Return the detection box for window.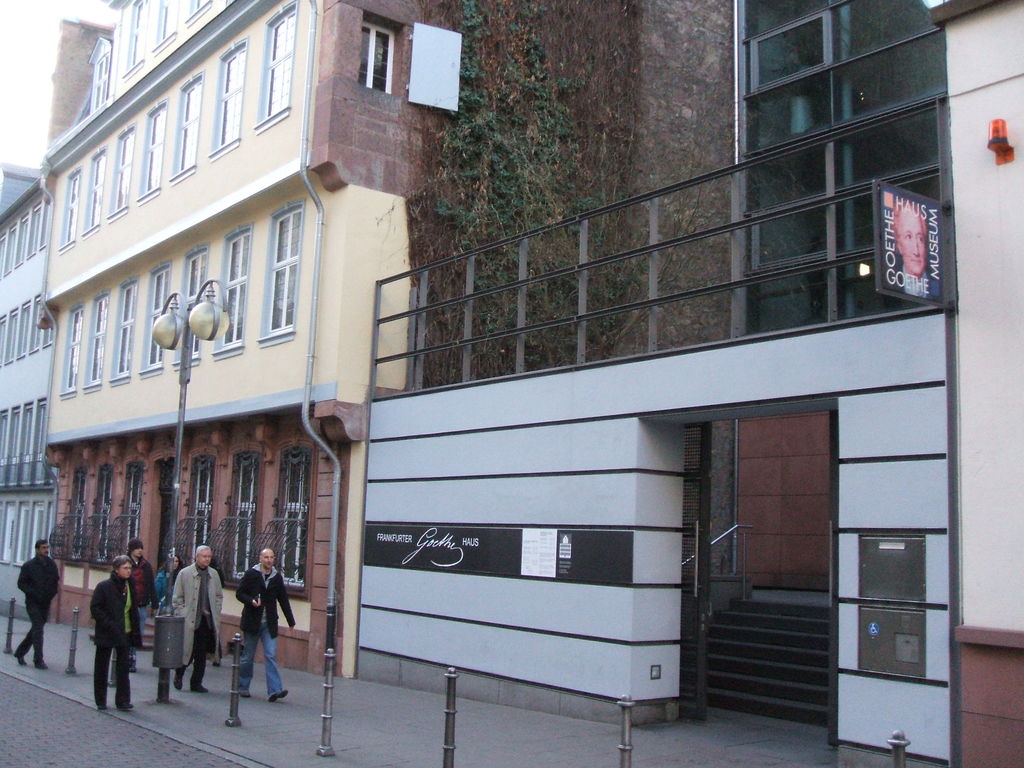
select_region(138, 263, 165, 376).
